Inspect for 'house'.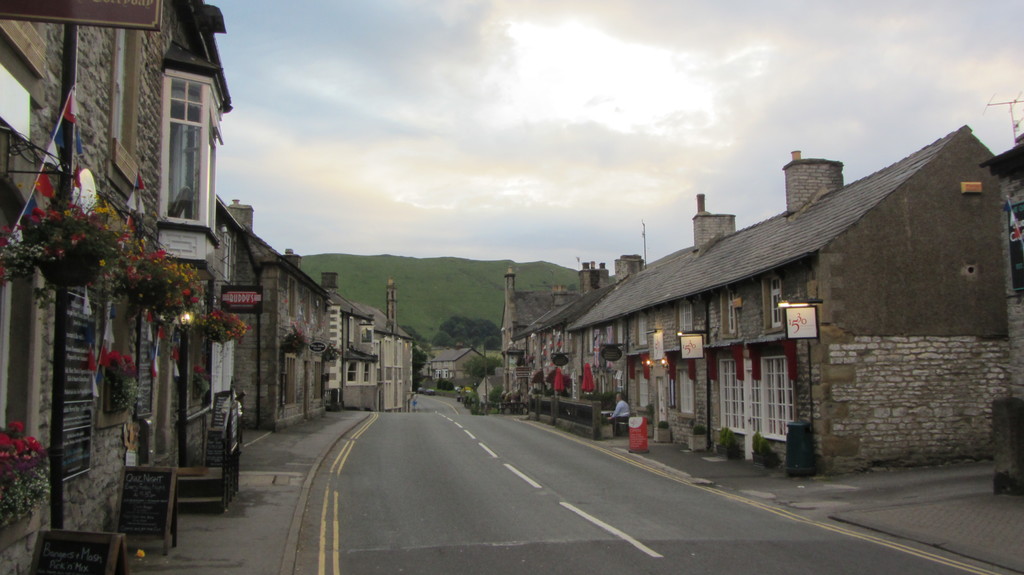
Inspection: [492,257,631,437].
